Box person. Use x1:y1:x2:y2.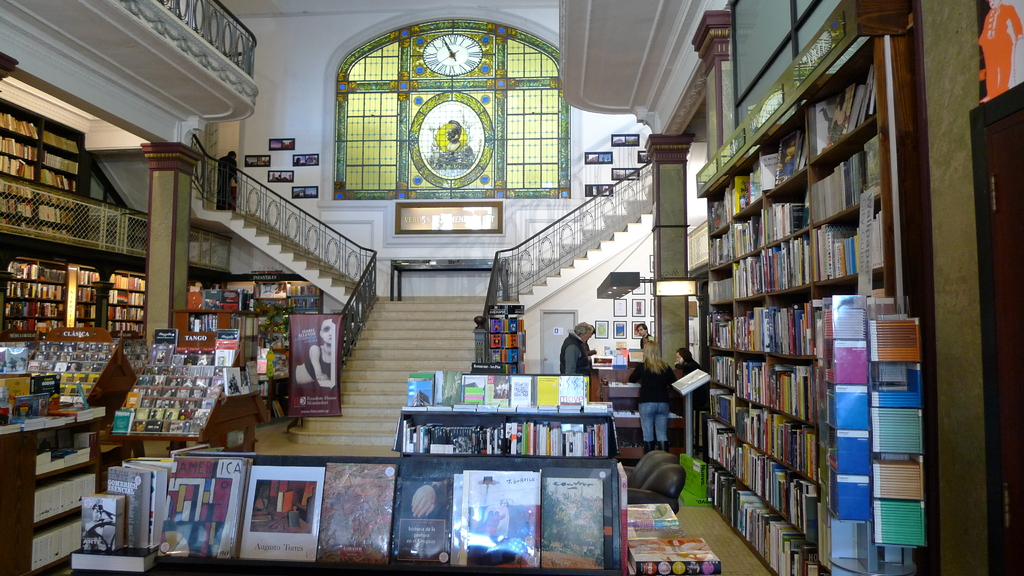
559:319:593:400.
